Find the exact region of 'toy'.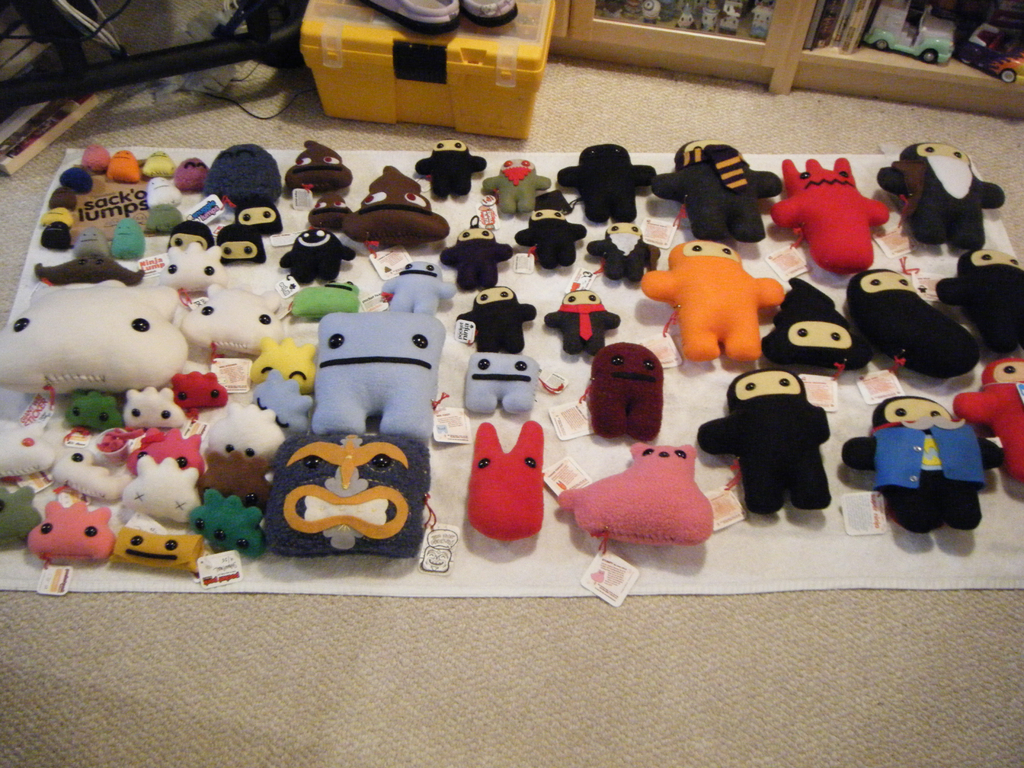
Exact region: x1=586 y1=339 x2=668 y2=440.
